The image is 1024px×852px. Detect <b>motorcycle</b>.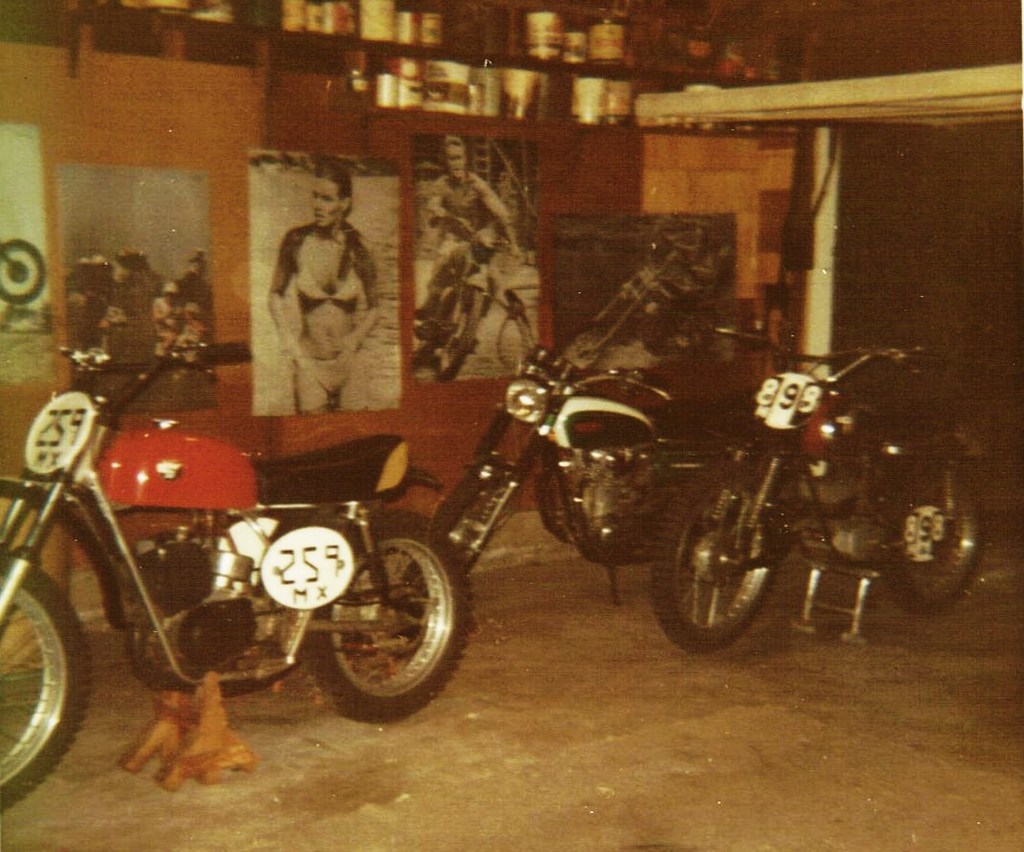
Detection: <box>652,343,978,663</box>.
